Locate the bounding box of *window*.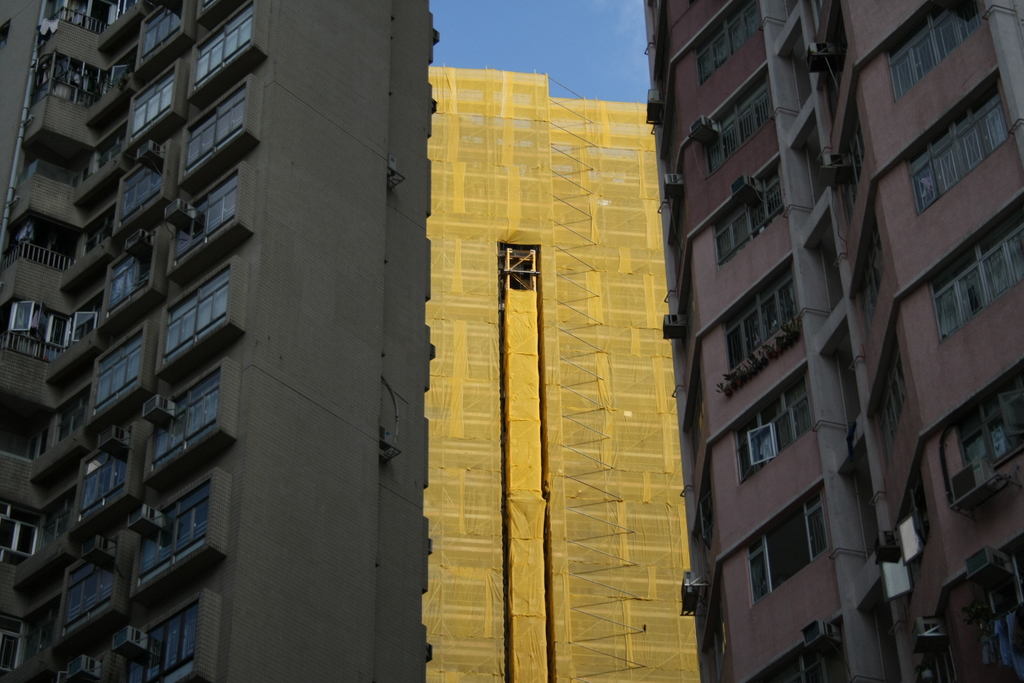
Bounding box: bbox=[138, 605, 201, 682].
